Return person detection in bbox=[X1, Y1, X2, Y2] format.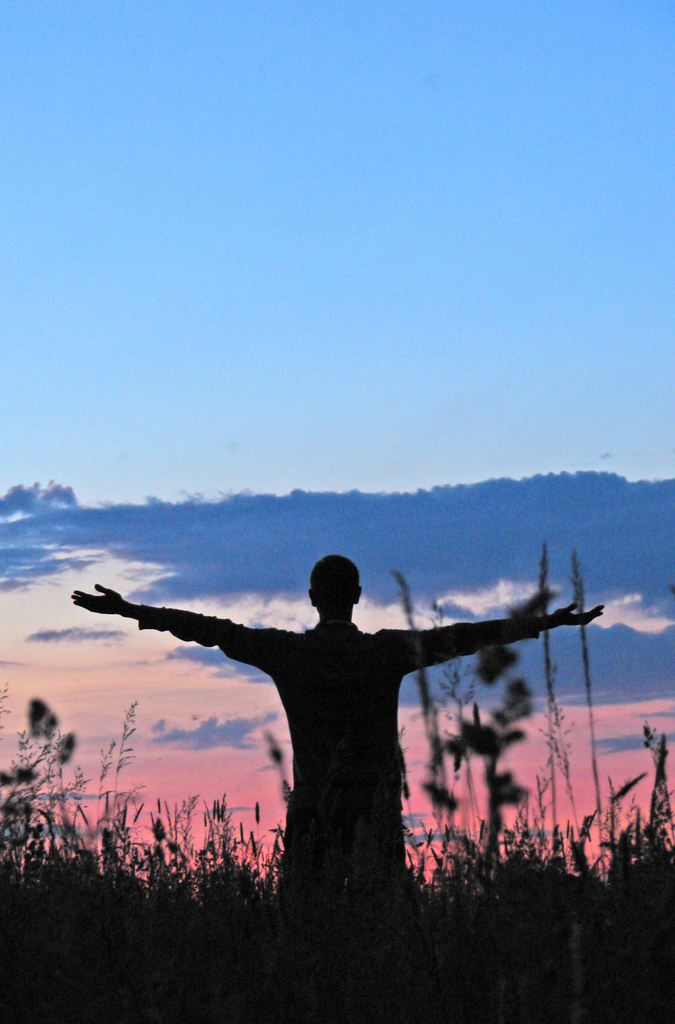
bbox=[114, 541, 590, 912].
